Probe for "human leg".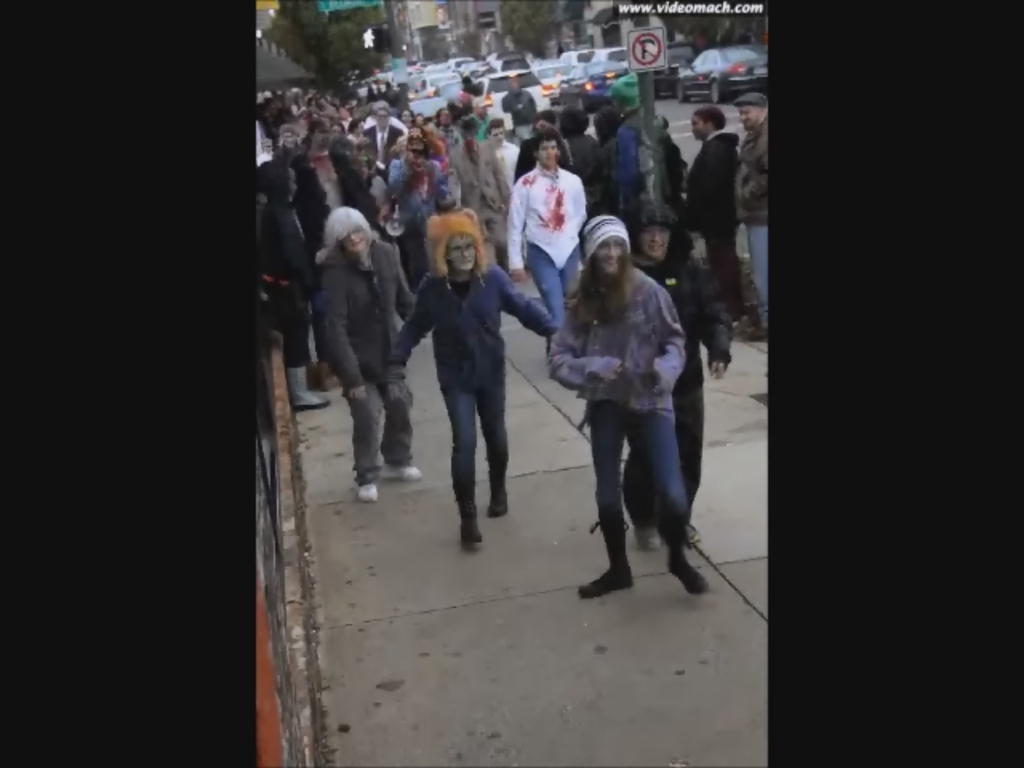
Probe result: pyautogui.locateOnScreen(379, 365, 421, 482).
